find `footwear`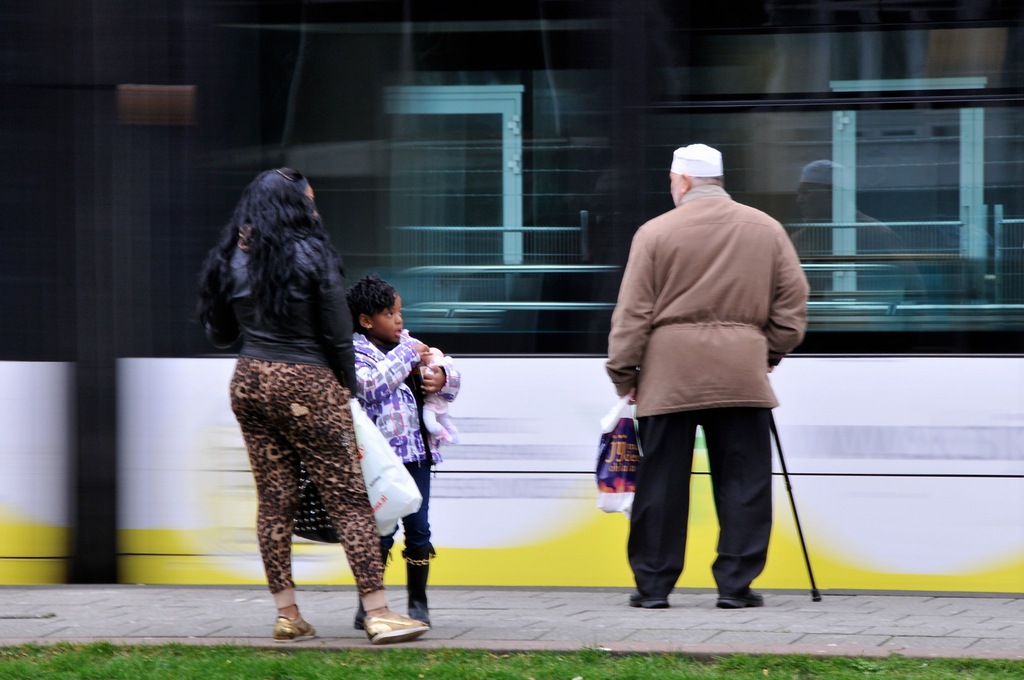
detection(712, 587, 767, 609)
